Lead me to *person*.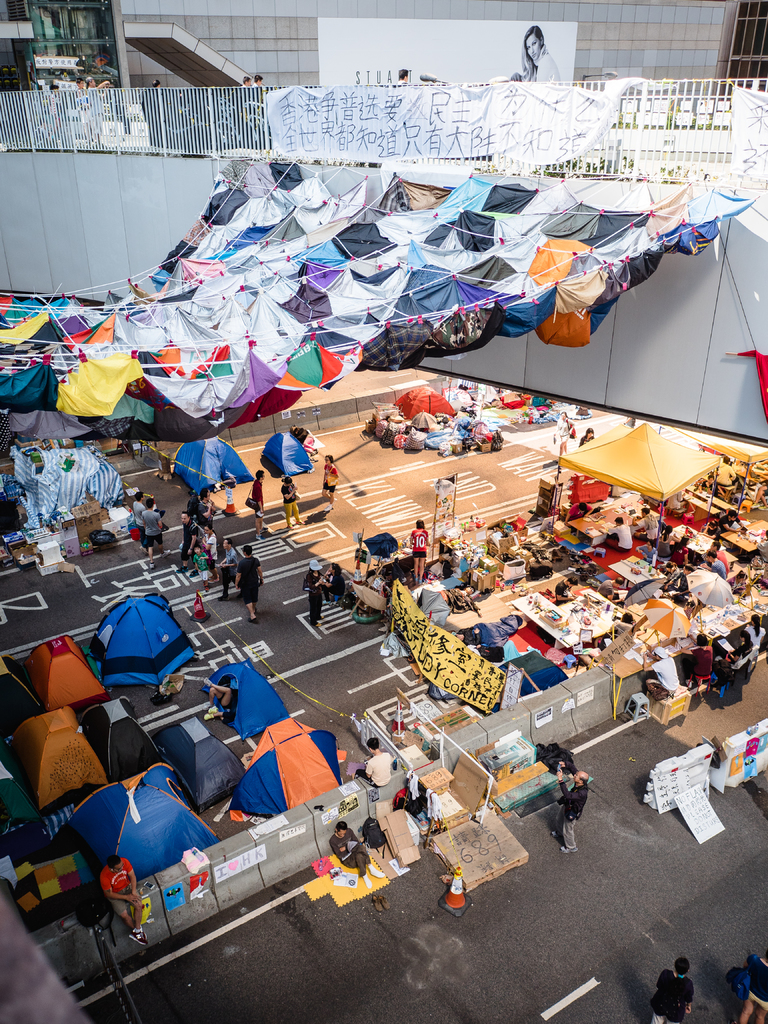
Lead to x1=411, y1=524, x2=427, y2=582.
